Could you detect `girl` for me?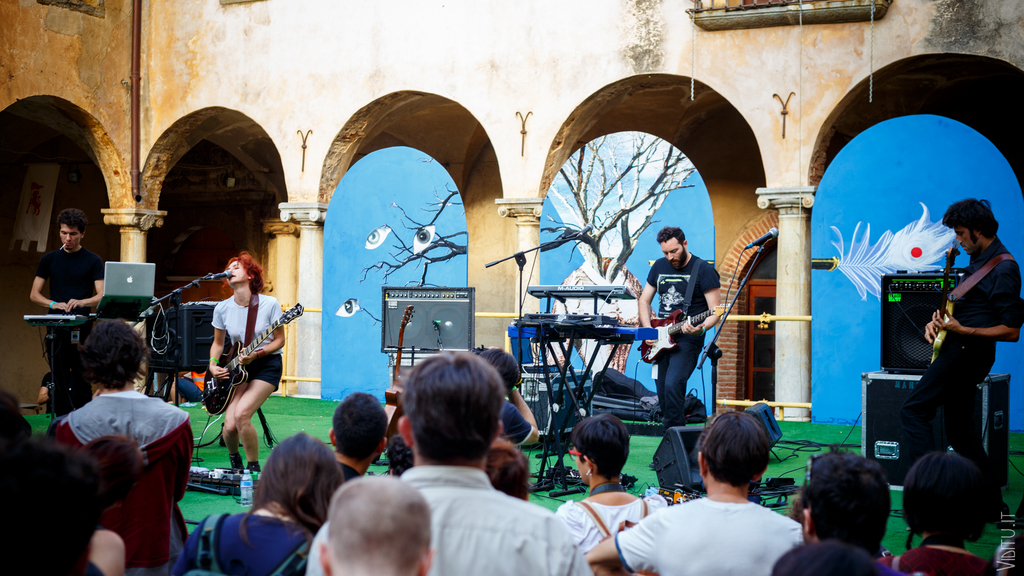
Detection result: 186, 432, 341, 575.
